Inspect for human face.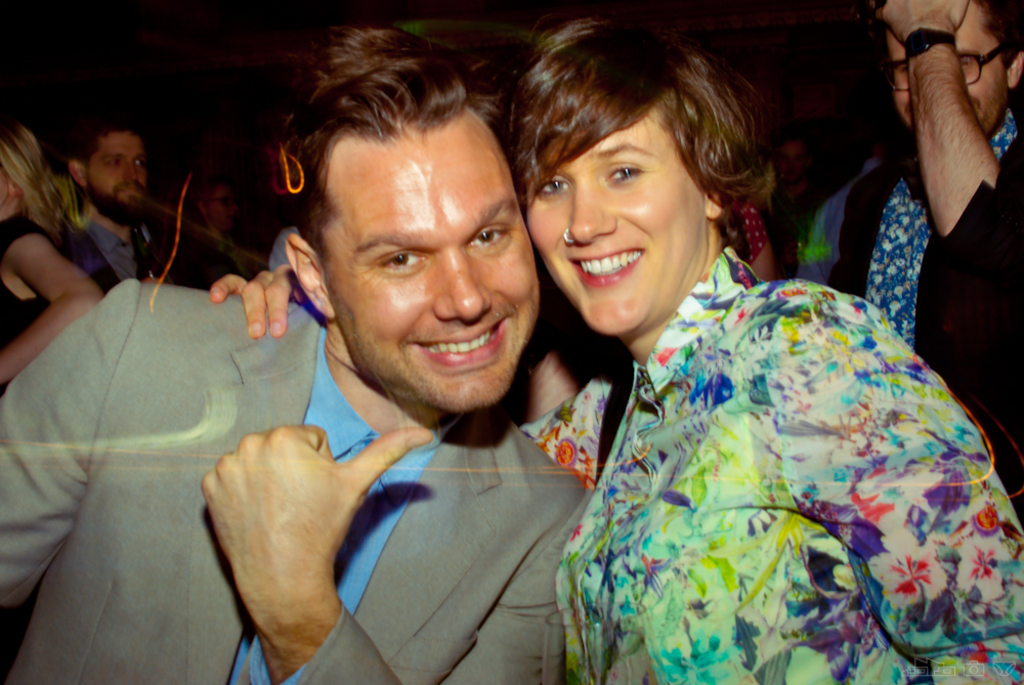
Inspection: [left=88, top=132, right=153, bottom=227].
